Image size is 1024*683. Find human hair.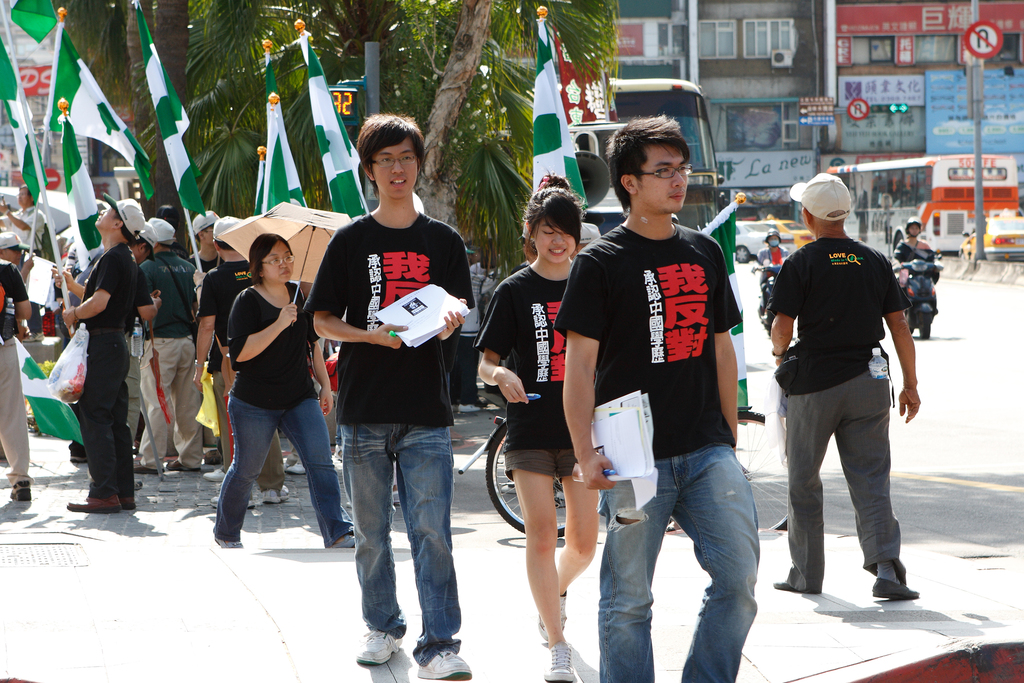
131/236/152/247.
